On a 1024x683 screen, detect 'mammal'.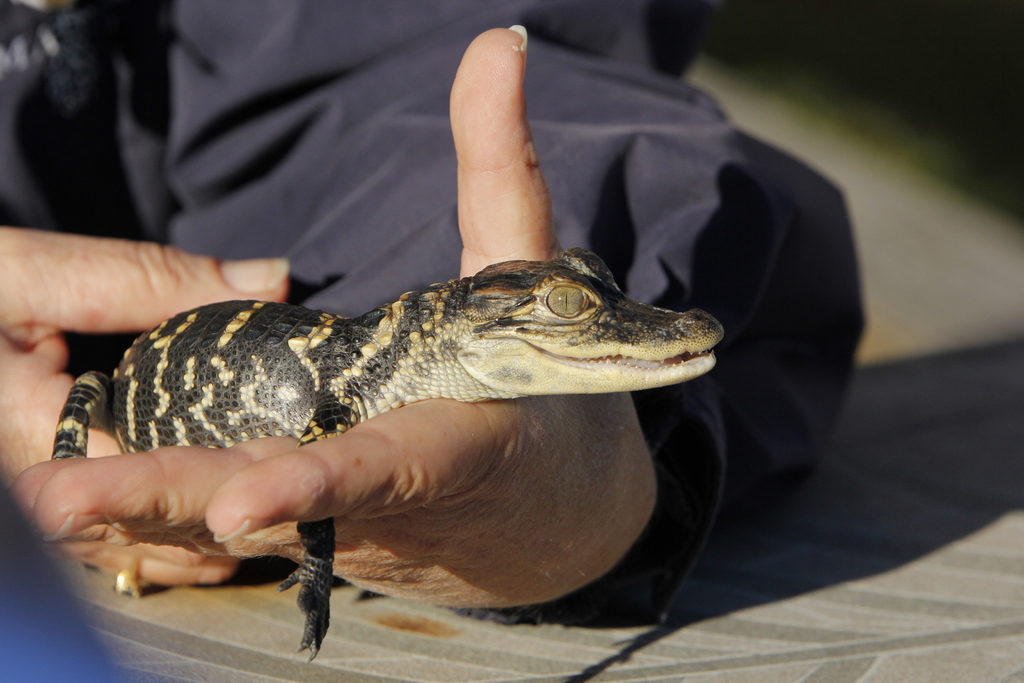
<region>0, 0, 872, 645</region>.
